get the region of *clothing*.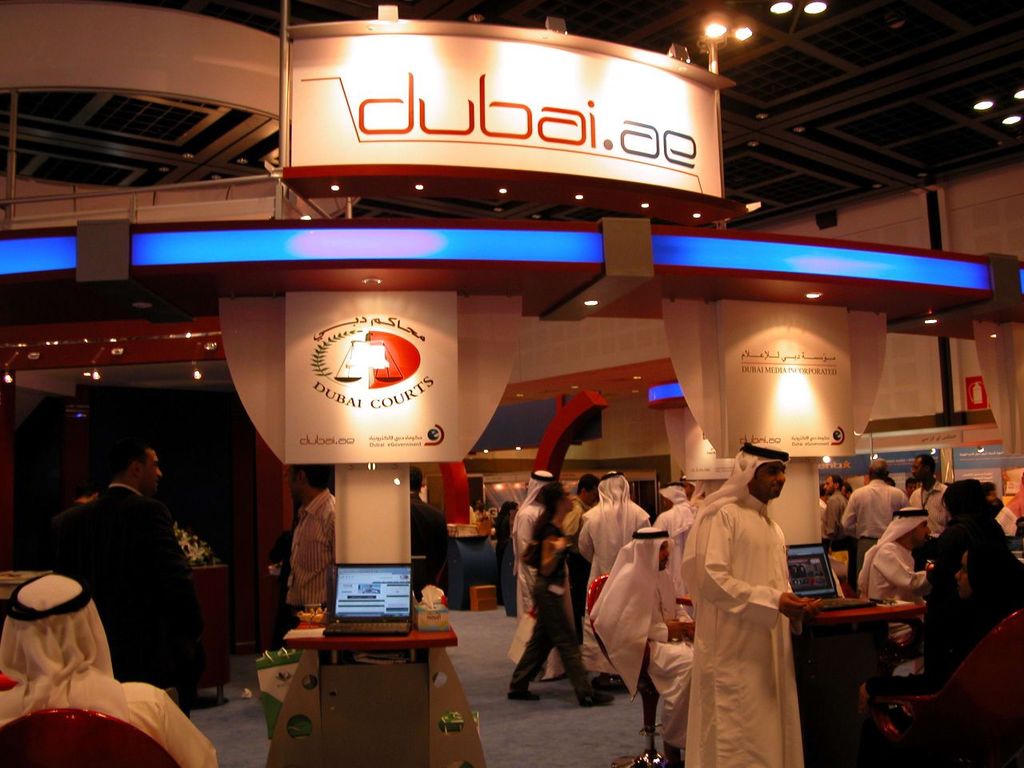
box(591, 533, 690, 761).
